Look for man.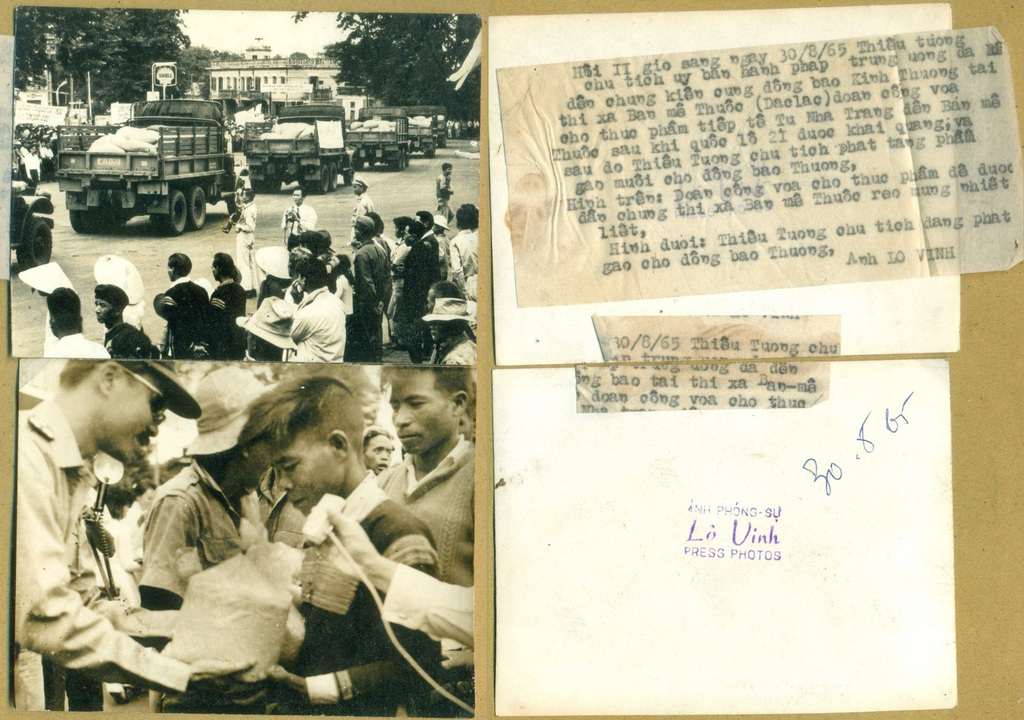
Found: region(16, 359, 250, 708).
